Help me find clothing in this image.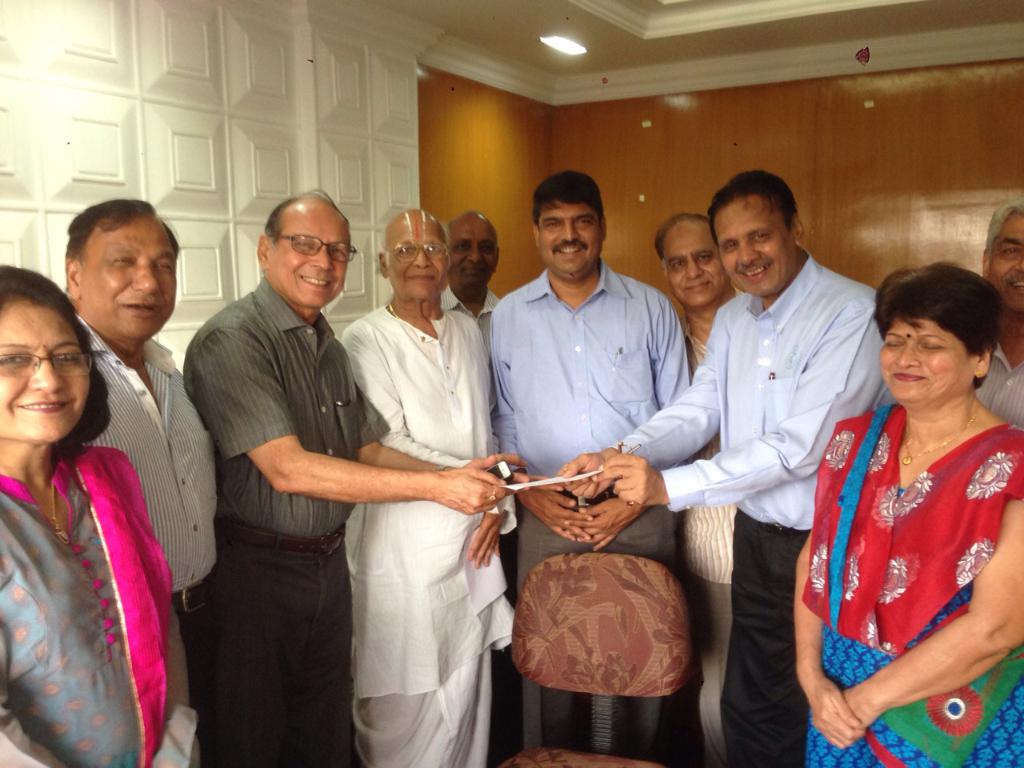
Found it: 69,311,227,694.
